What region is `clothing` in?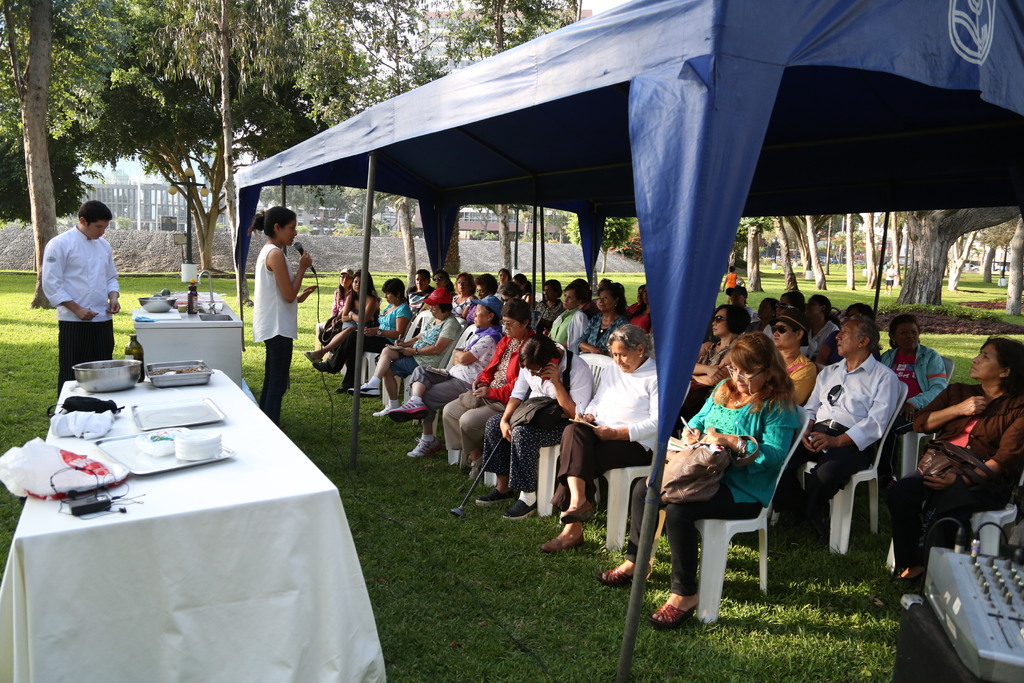
Rect(388, 286, 463, 378).
